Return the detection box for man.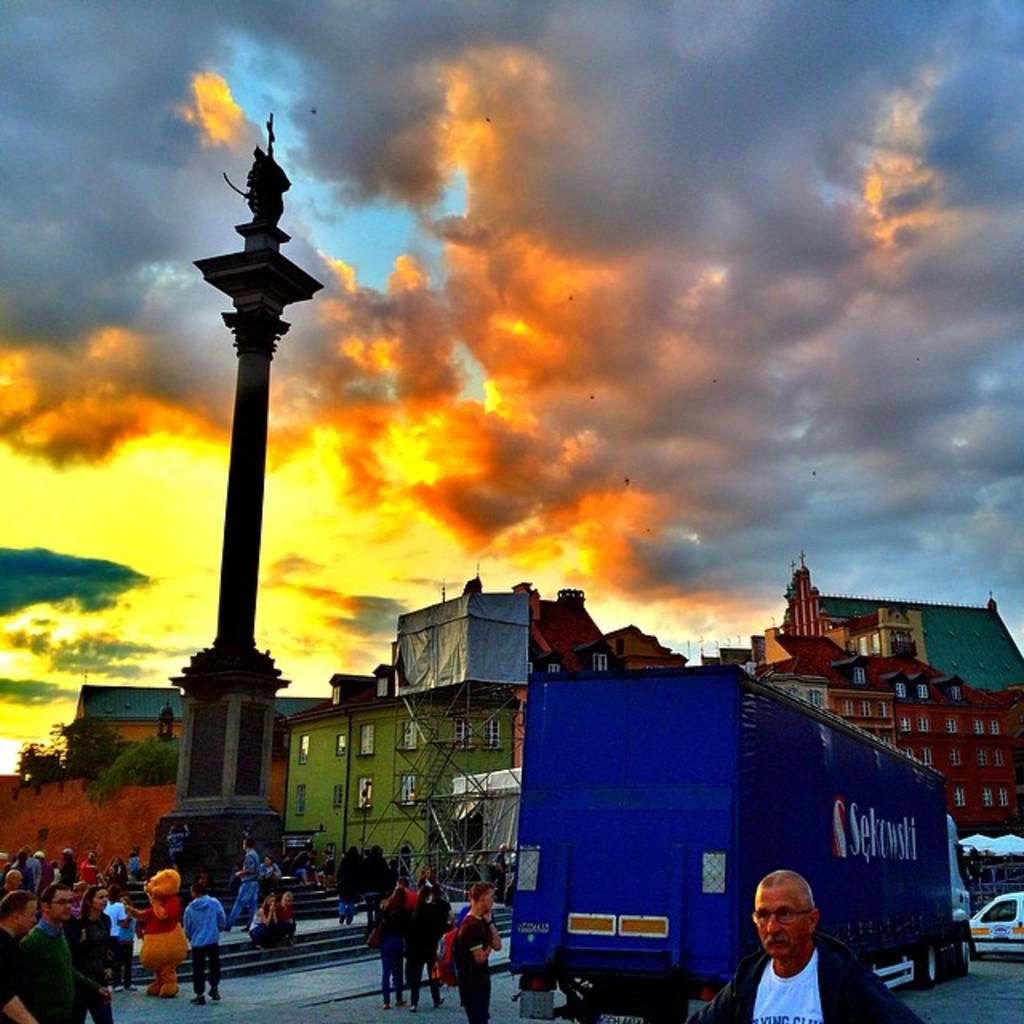
[left=728, top=862, right=880, bottom=1016].
